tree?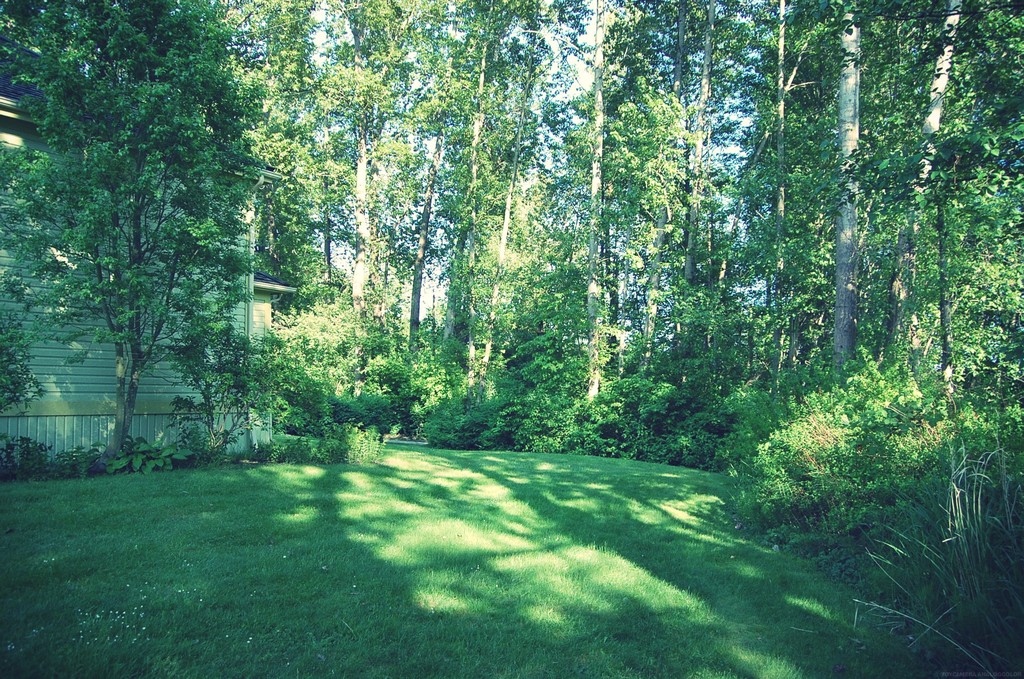
x1=445 y1=0 x2=595 y2=414
